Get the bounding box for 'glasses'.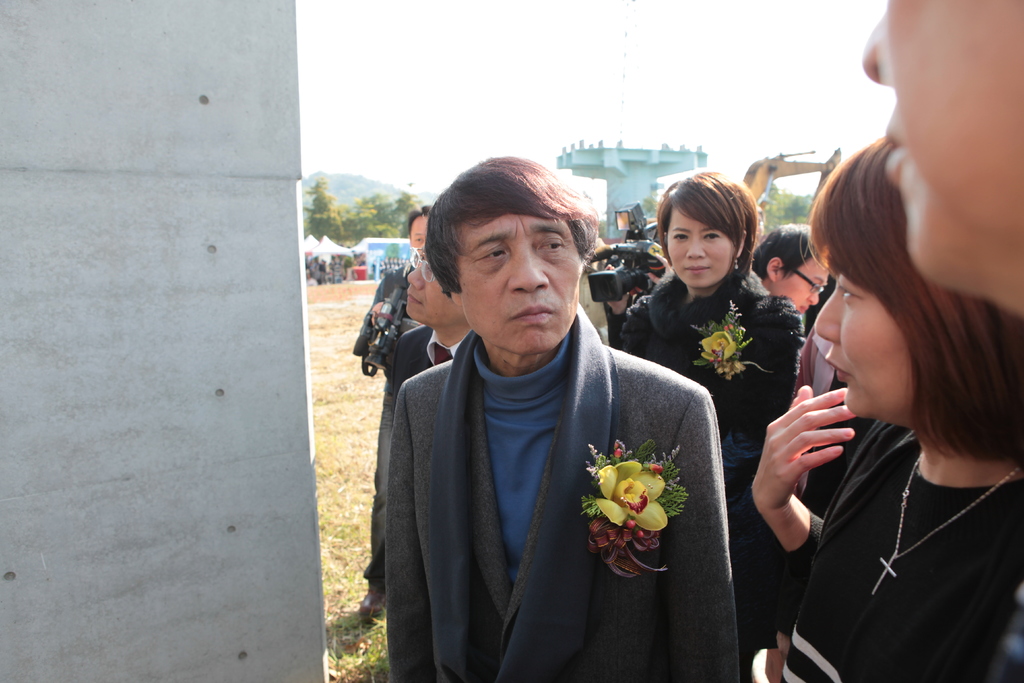
(left=790, top=266, right=826, bottom=295).
